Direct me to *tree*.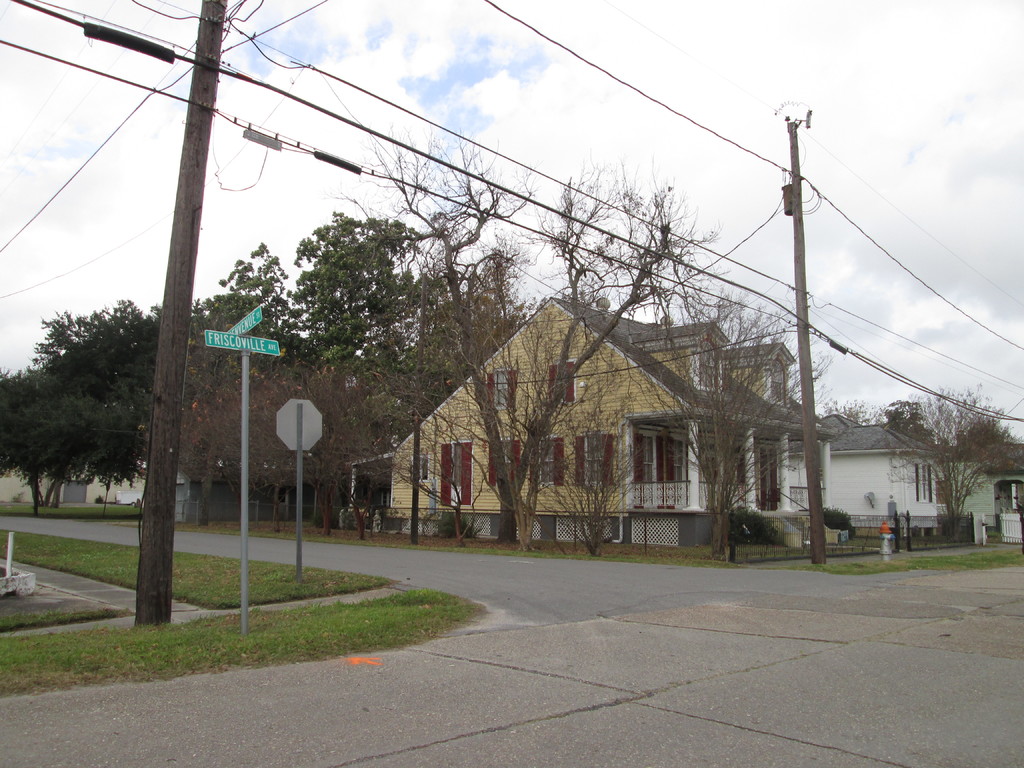
Direction: x1=888 y1=399 x2=943 y2=460.
